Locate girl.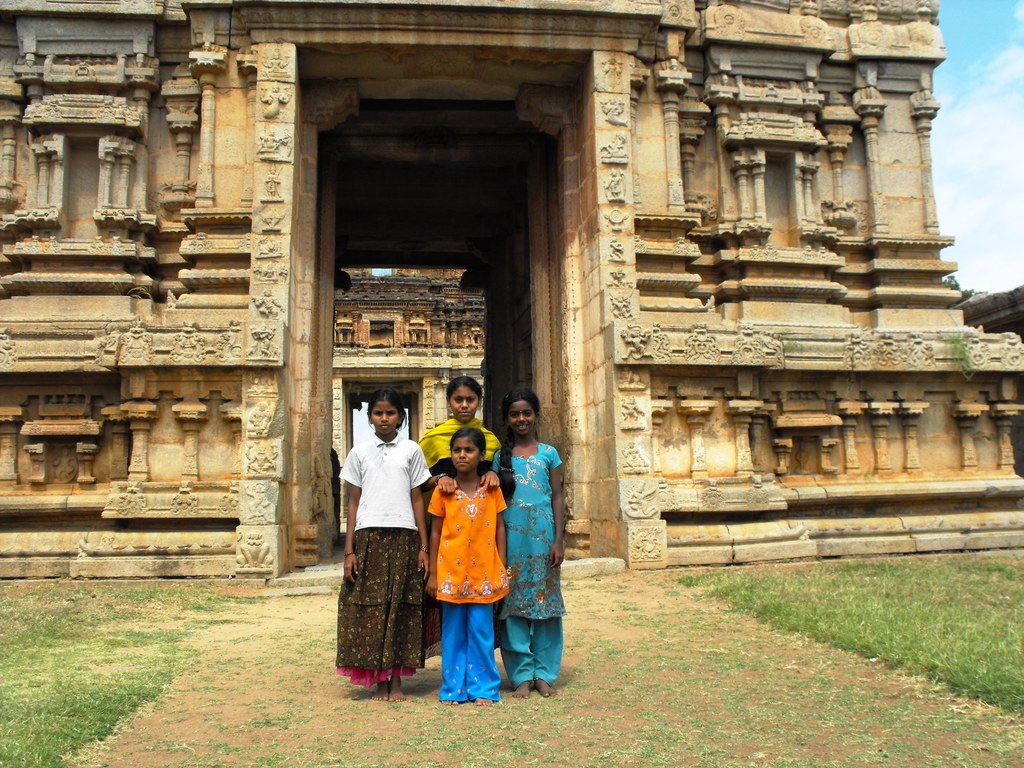
Bounding box: 412 377 505 673.
